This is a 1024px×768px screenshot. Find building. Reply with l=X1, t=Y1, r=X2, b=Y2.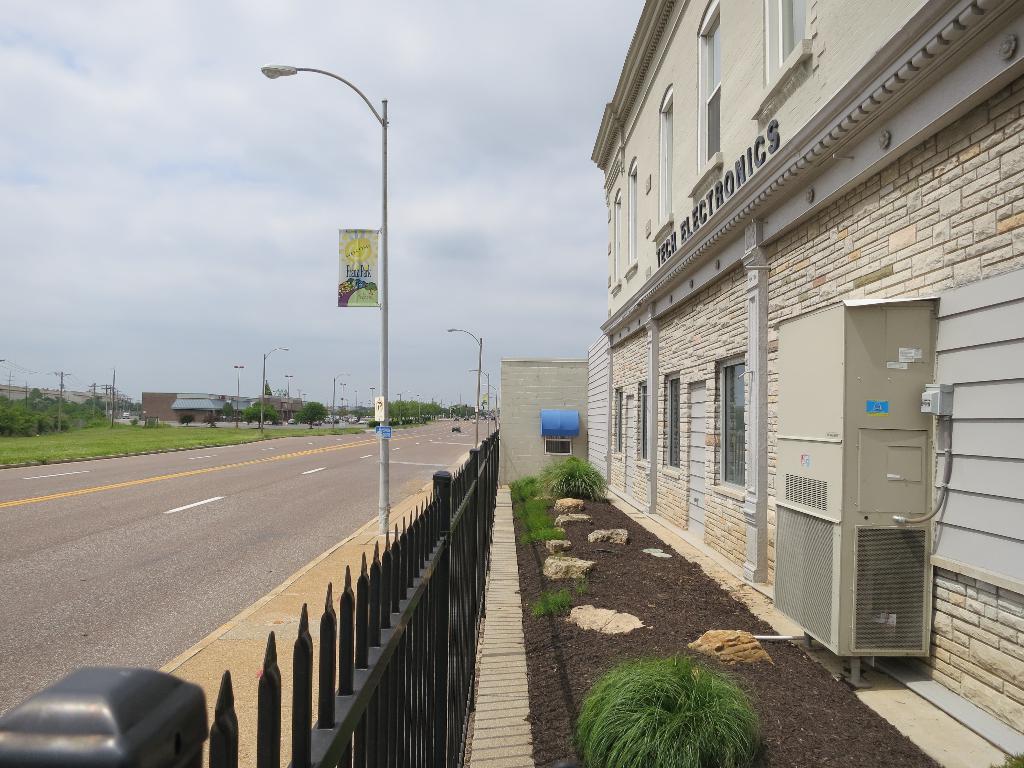
l=496, t=0, r=1023, b=767.
